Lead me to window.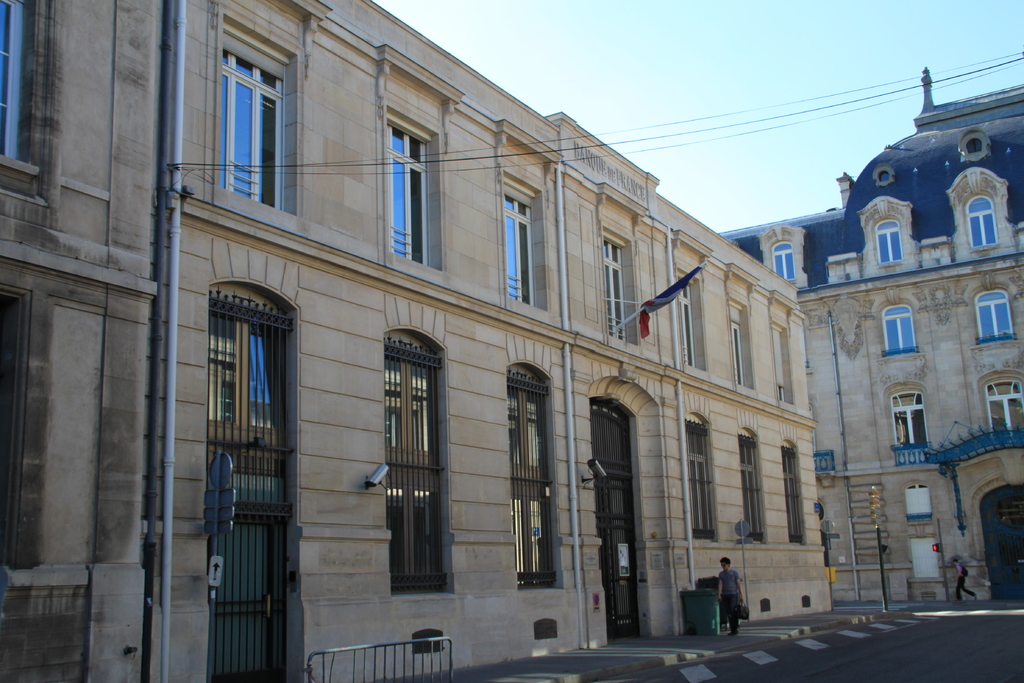
Lead to left=766, top=241, right=796, bottom=281.
